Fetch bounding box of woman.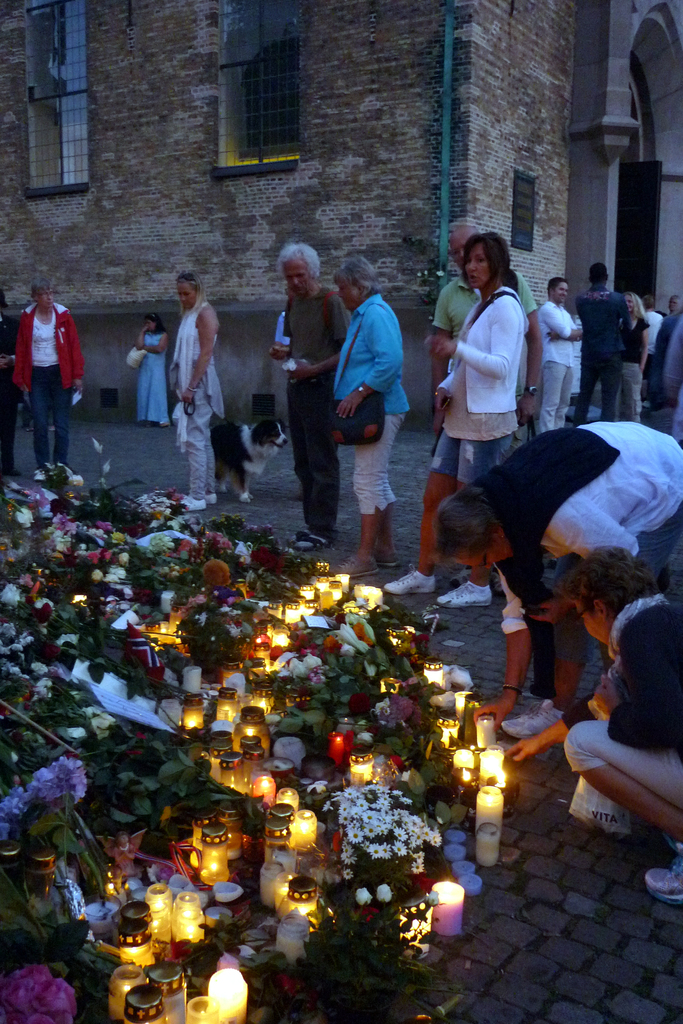
Bbox: [499,540,682,906].
